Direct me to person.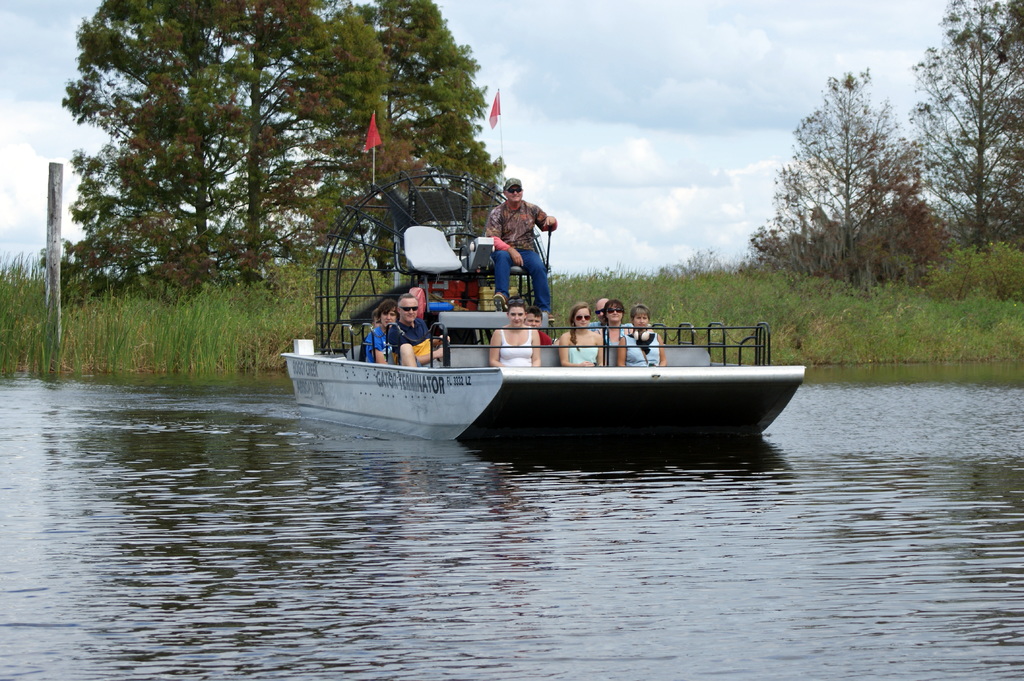
Direction: bbox=(588, 300, 604, 333).
